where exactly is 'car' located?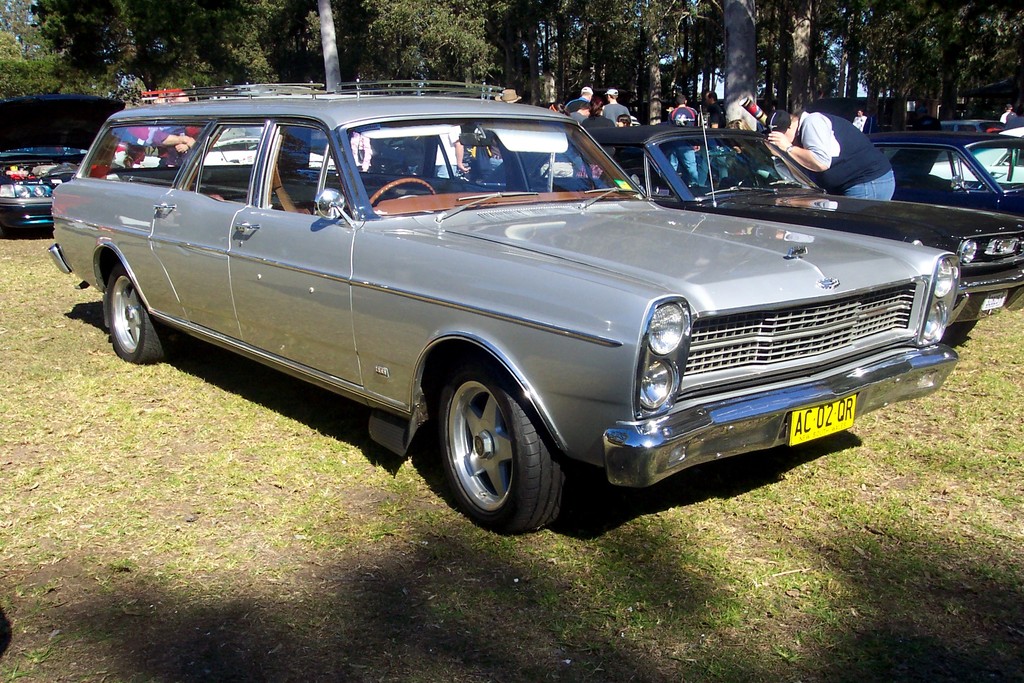
Its bounding box is select_region(854, 120, 1023, 299).
